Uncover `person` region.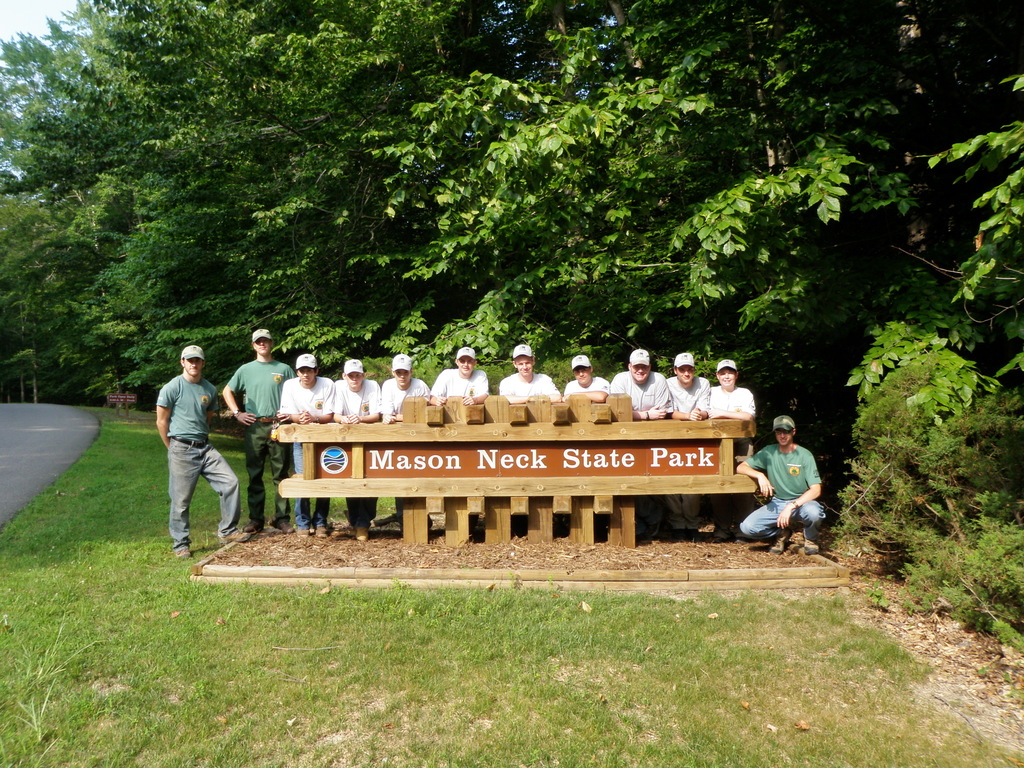
Uncovered: rect(500, 345, 561, 403).
